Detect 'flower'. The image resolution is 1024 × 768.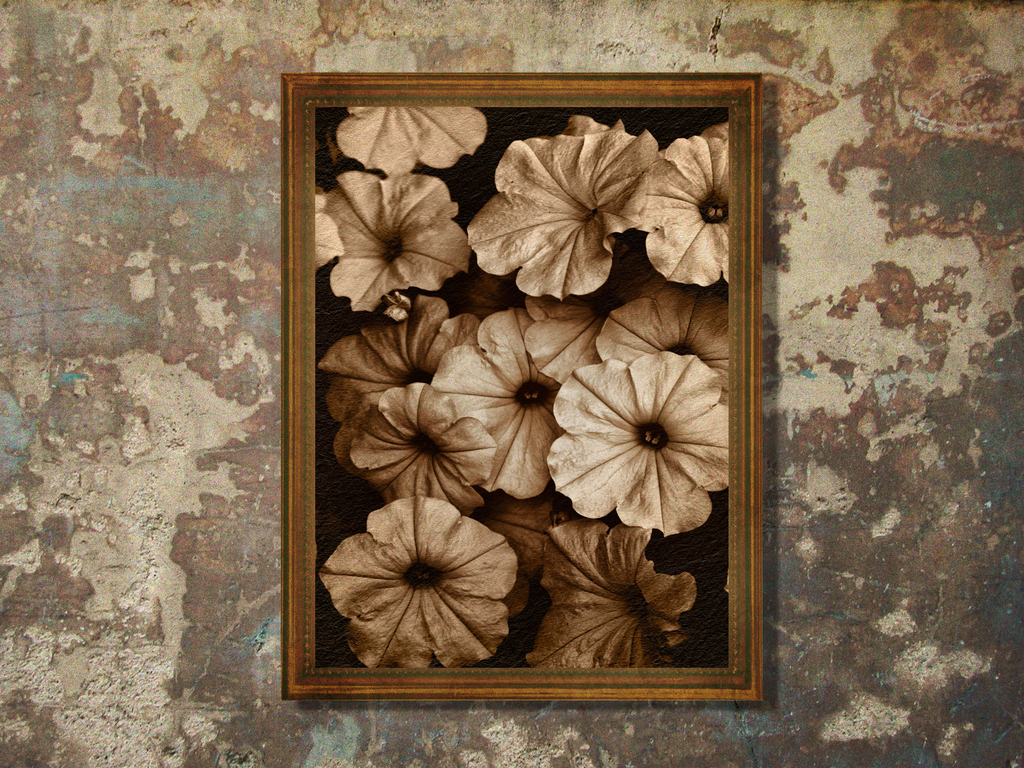
[316, 497, 516, 671].
